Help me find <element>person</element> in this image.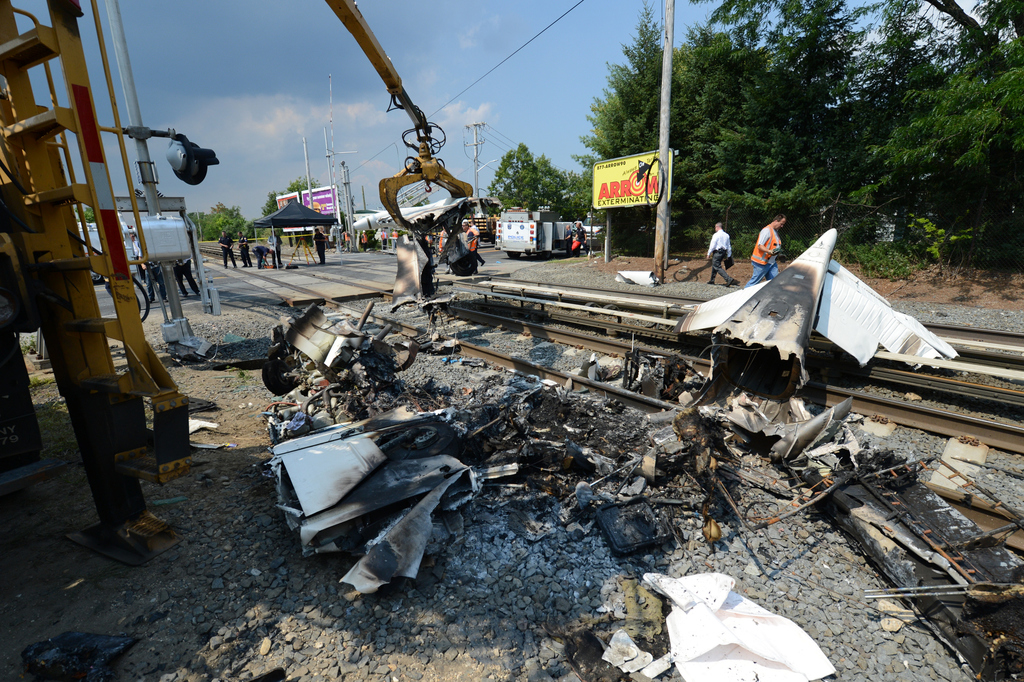
Found it: bbox=[746, 214, 785, 288].
